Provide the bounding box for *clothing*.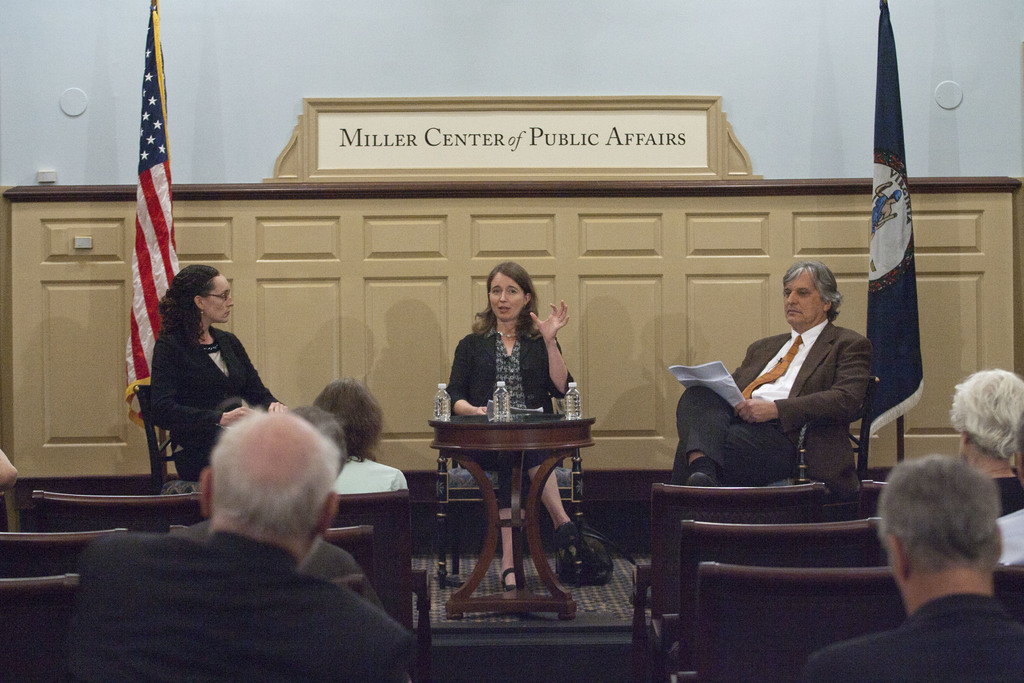
pyautogui.locateOnScreen(806, 587, 1023, 682).
